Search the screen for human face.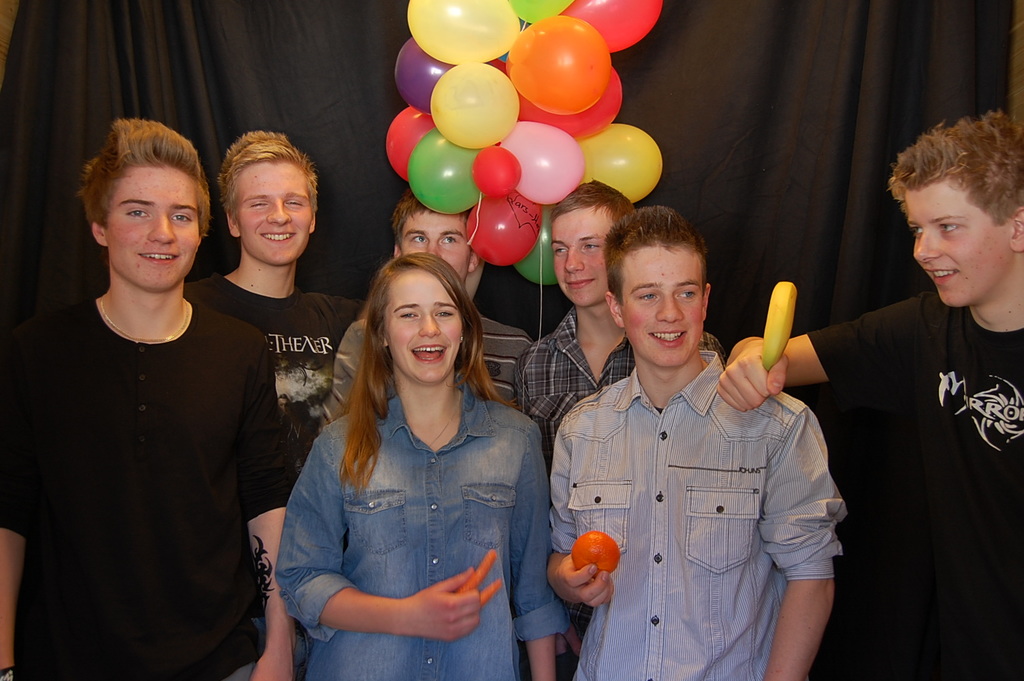
Found at Rect(238, 168, 312, 266).
